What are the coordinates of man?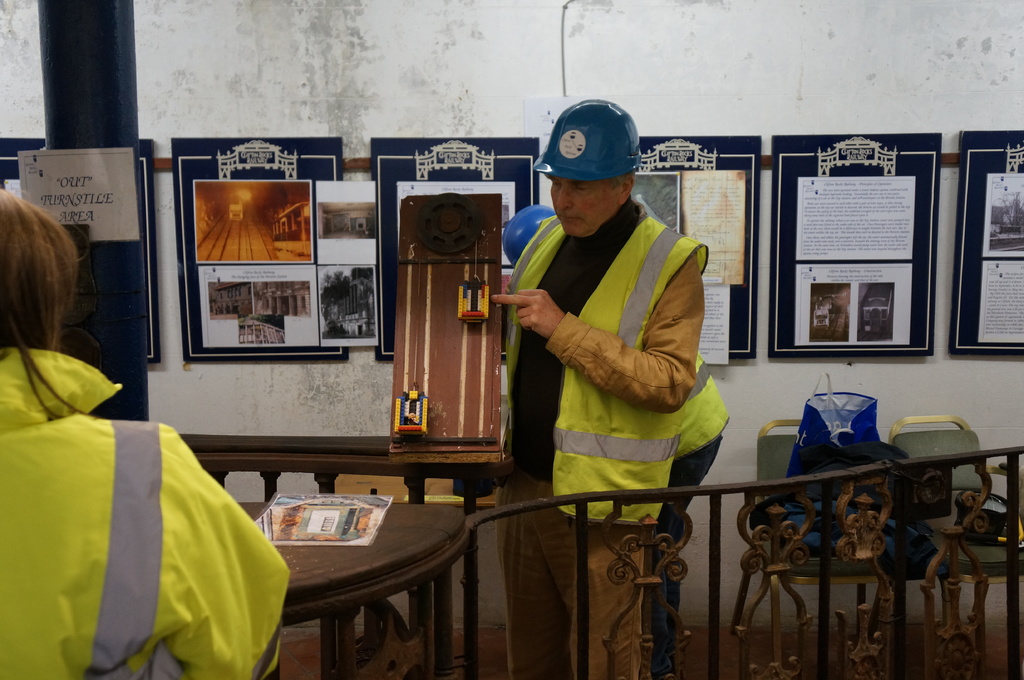
left=484, top=116, right=737, bottom=624.
